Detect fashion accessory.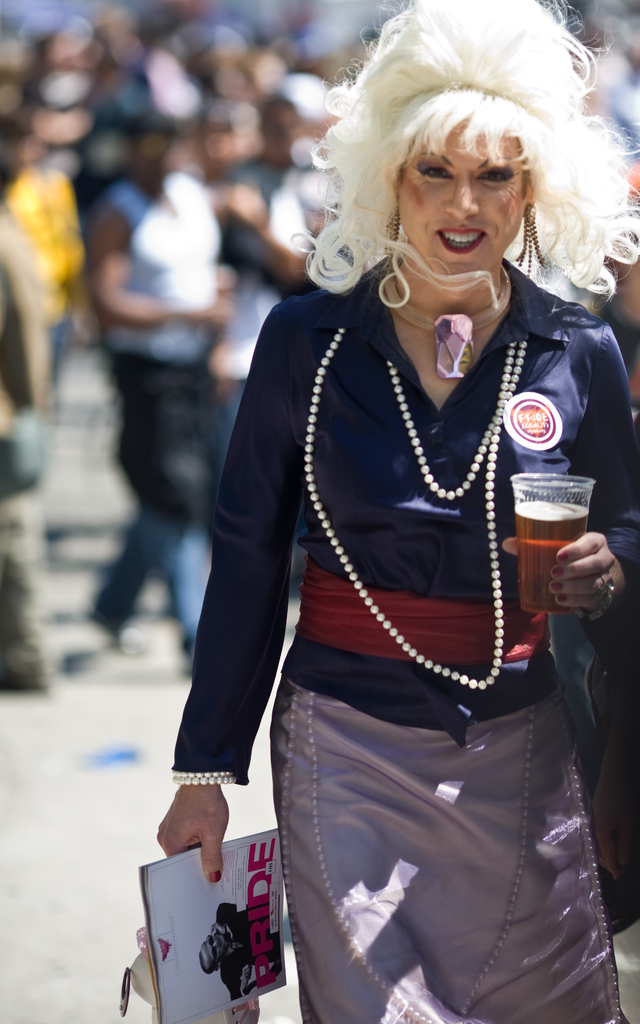
Detected at 381 264 514 386.
